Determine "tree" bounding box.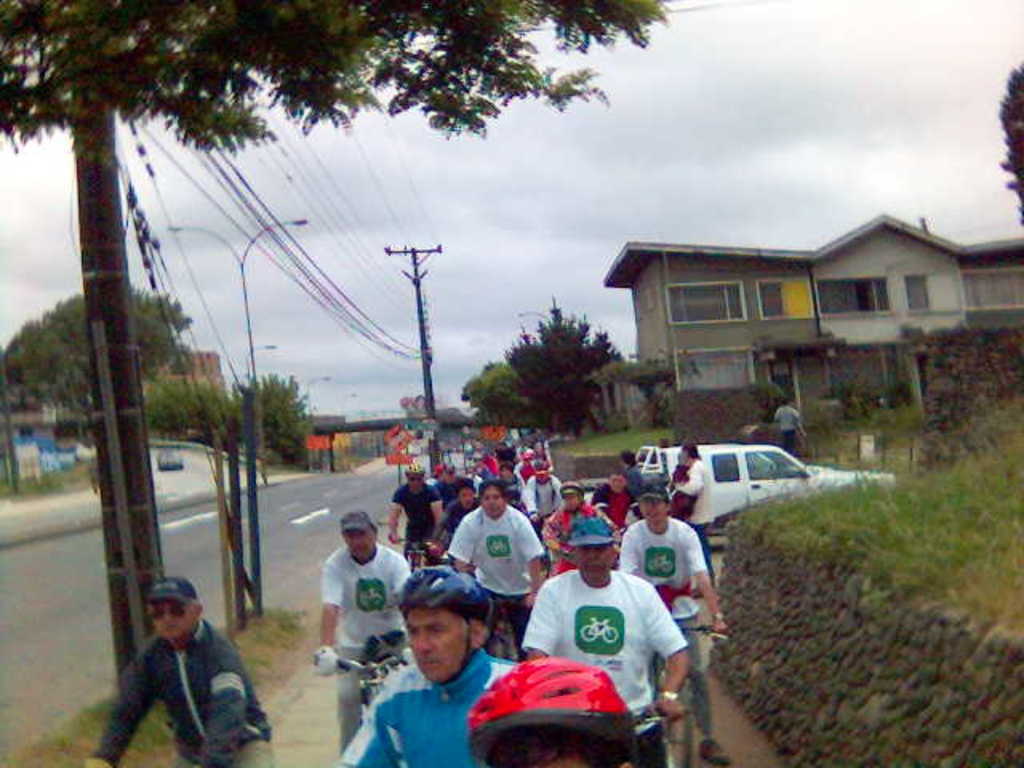
Determined: x1=142 y1=381 x2=243 y2=456.
